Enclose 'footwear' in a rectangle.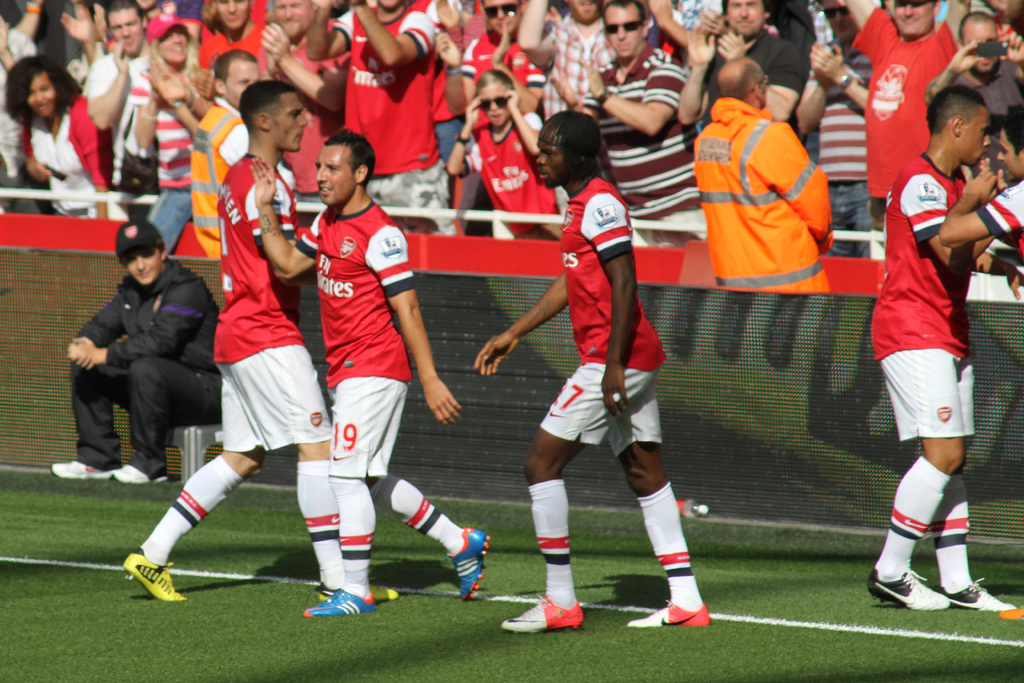
[left=630, top=595, right=709, bottom=628].
